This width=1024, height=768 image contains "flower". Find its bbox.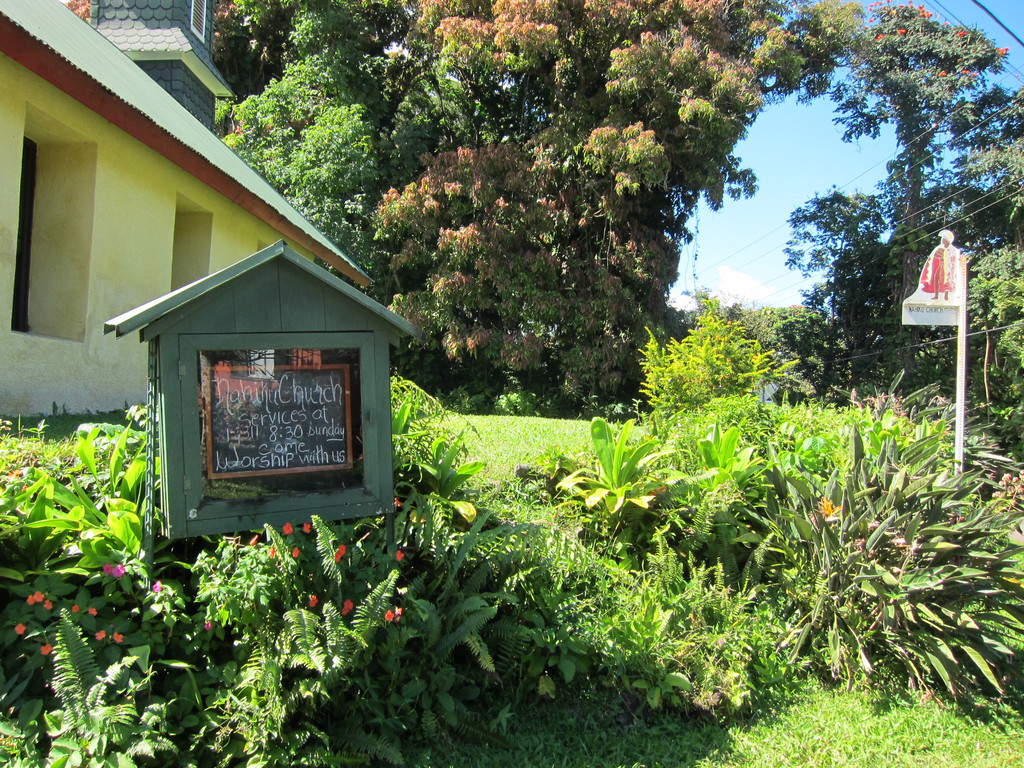
290,548,299,561.
